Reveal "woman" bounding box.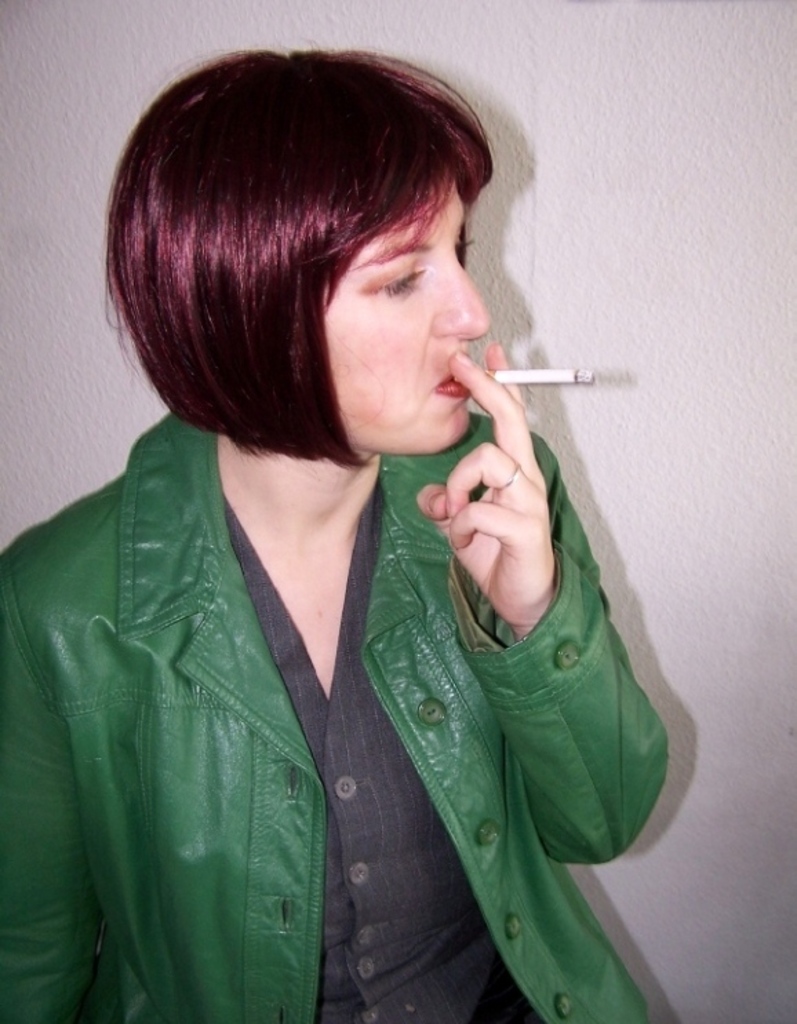
Revealed: 0,41,680,1023.
